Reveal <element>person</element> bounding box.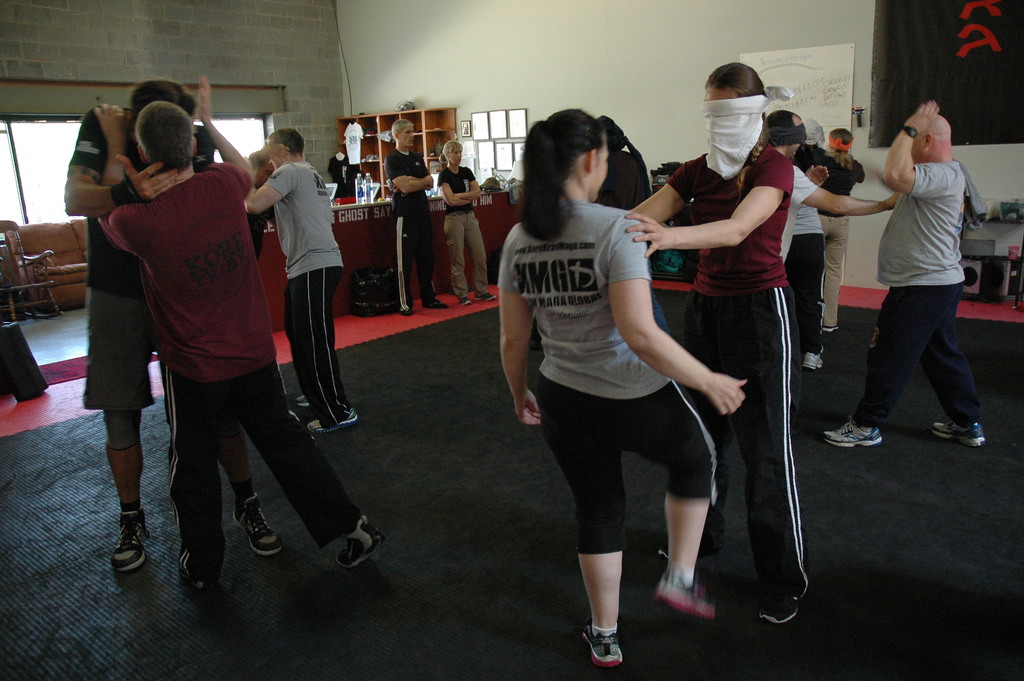
Revealed: 811/103/992/447.
